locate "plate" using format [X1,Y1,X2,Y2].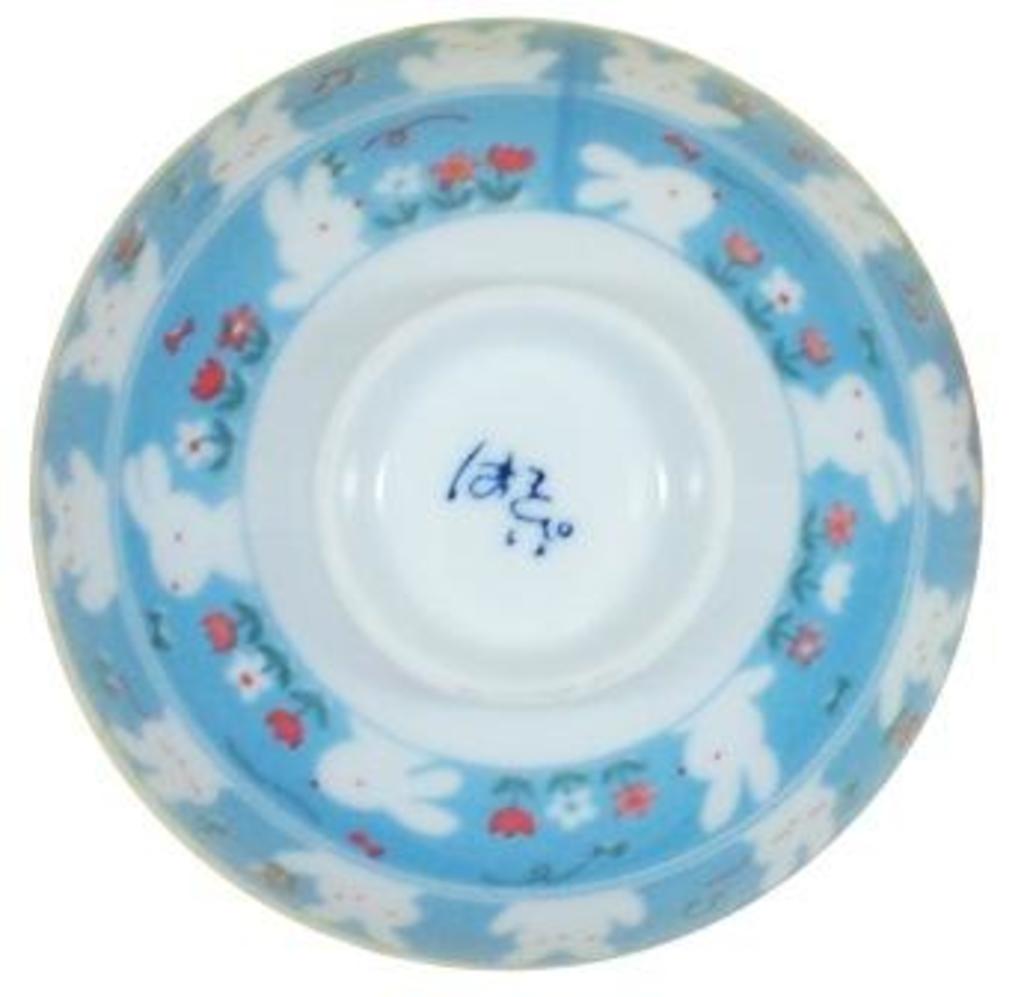
[30,15,985,967].
